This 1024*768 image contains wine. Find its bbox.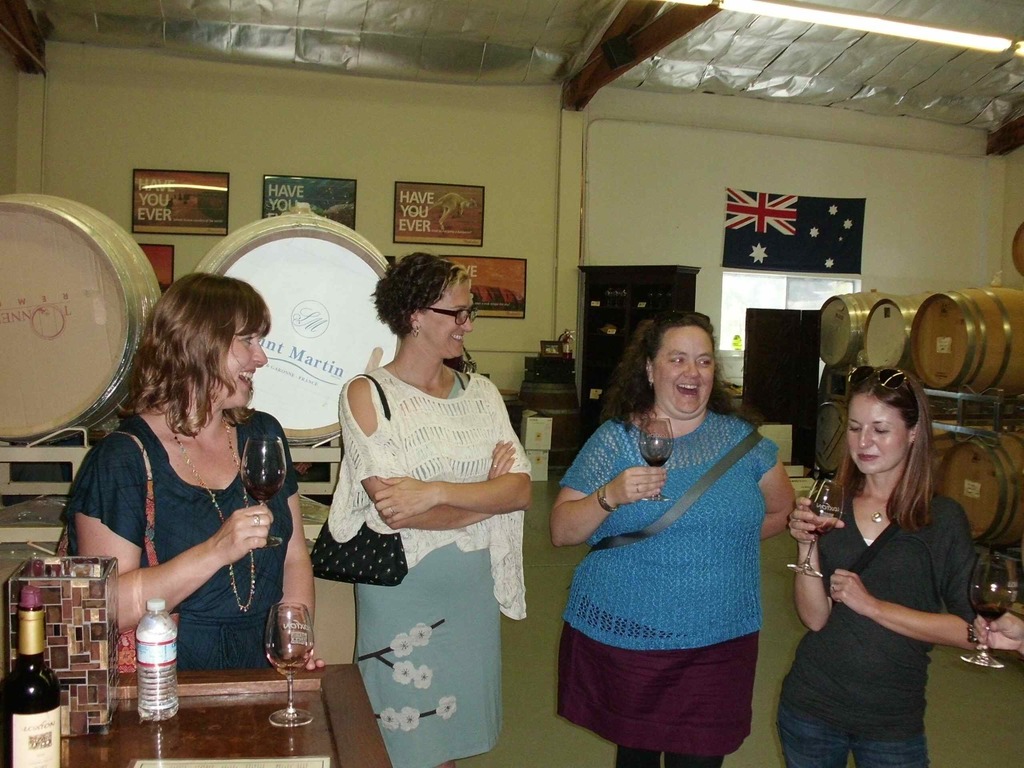
detection(0, 582, 63, 767).
